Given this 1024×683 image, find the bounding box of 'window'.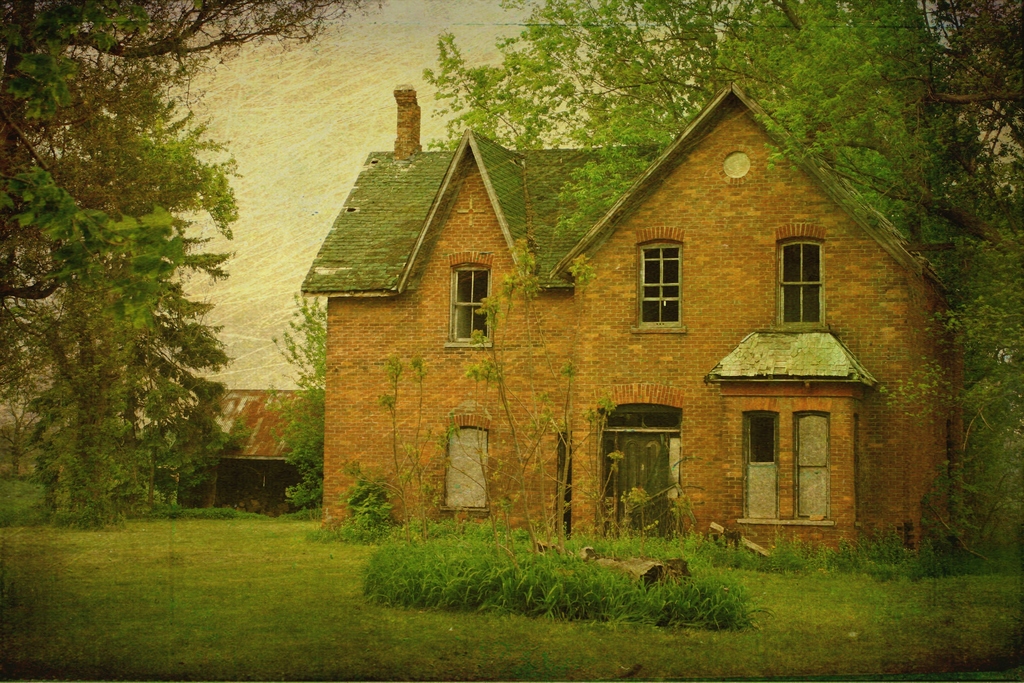
region(449, 428, 490, 506).
